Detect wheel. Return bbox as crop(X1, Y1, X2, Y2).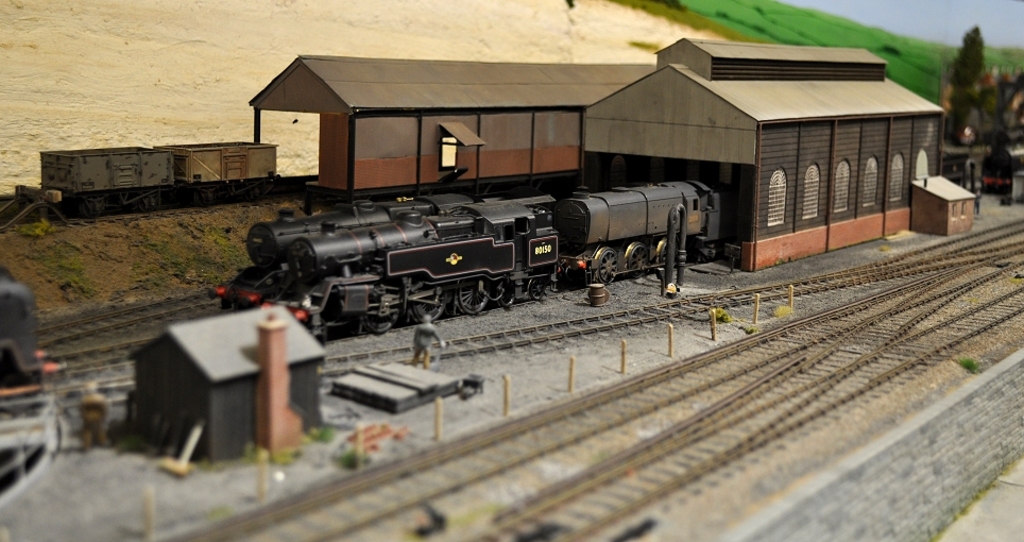
crop(624, 239, 644, 275).
